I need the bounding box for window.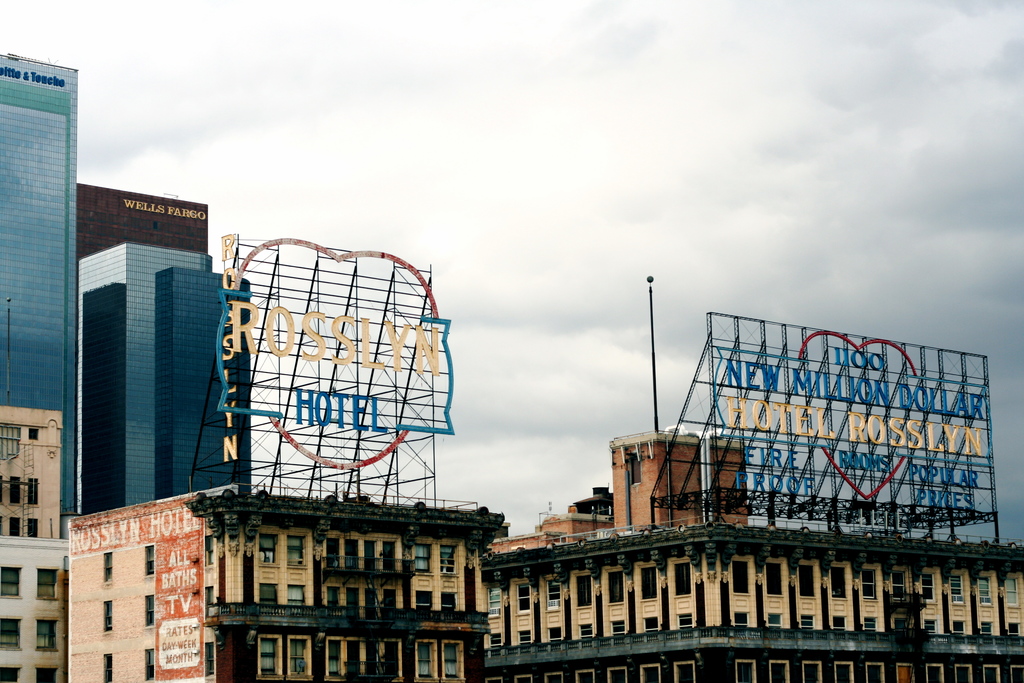
Here it is: (641,617,664,630).
